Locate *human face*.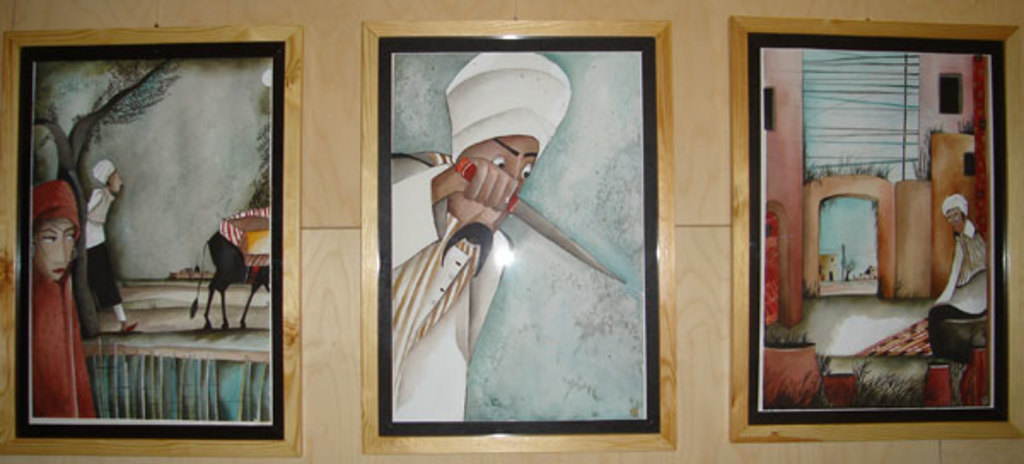
Bounding box: BBox(27, 218, 77, 281).
